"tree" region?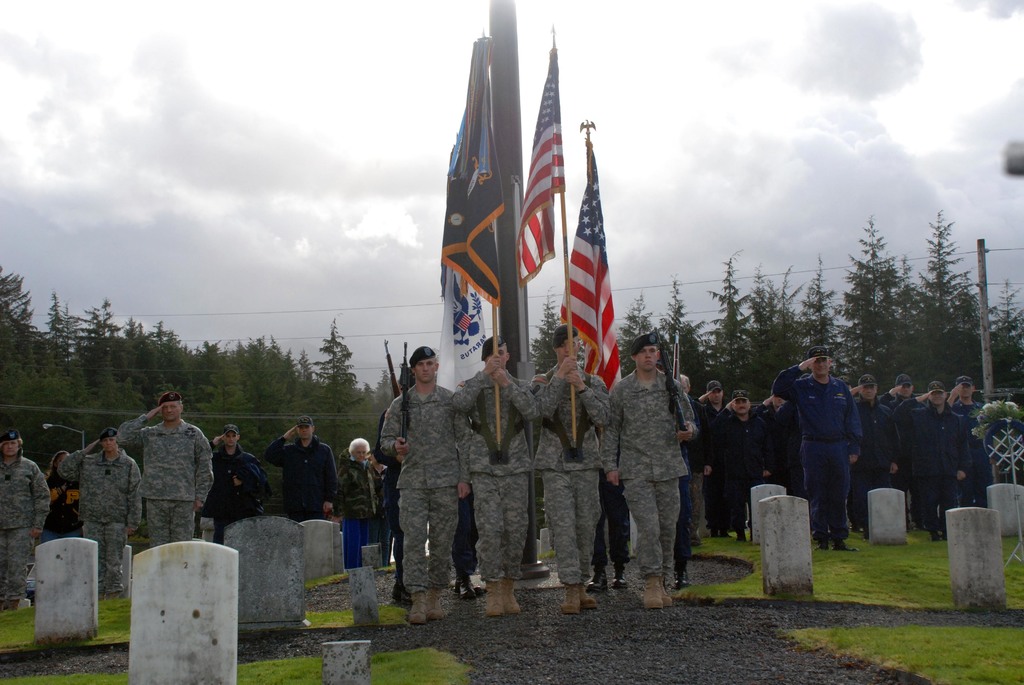
pyautogui.locateOnScreen(836, 207, 908, 386)
